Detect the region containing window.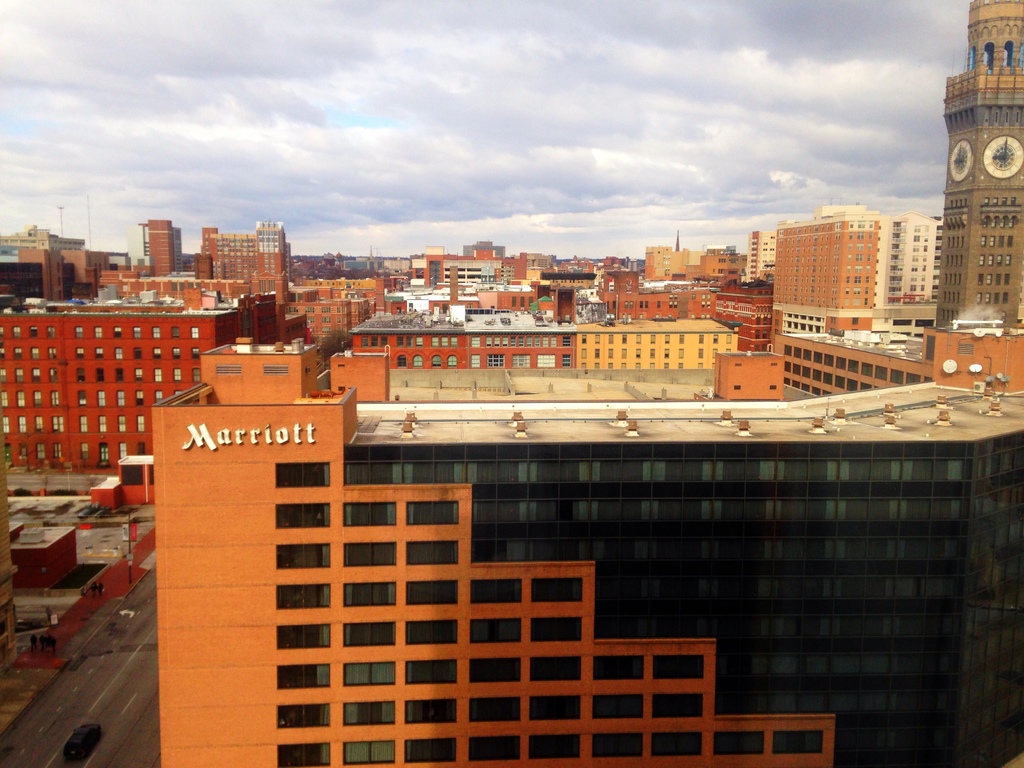
98/392/108/406.
